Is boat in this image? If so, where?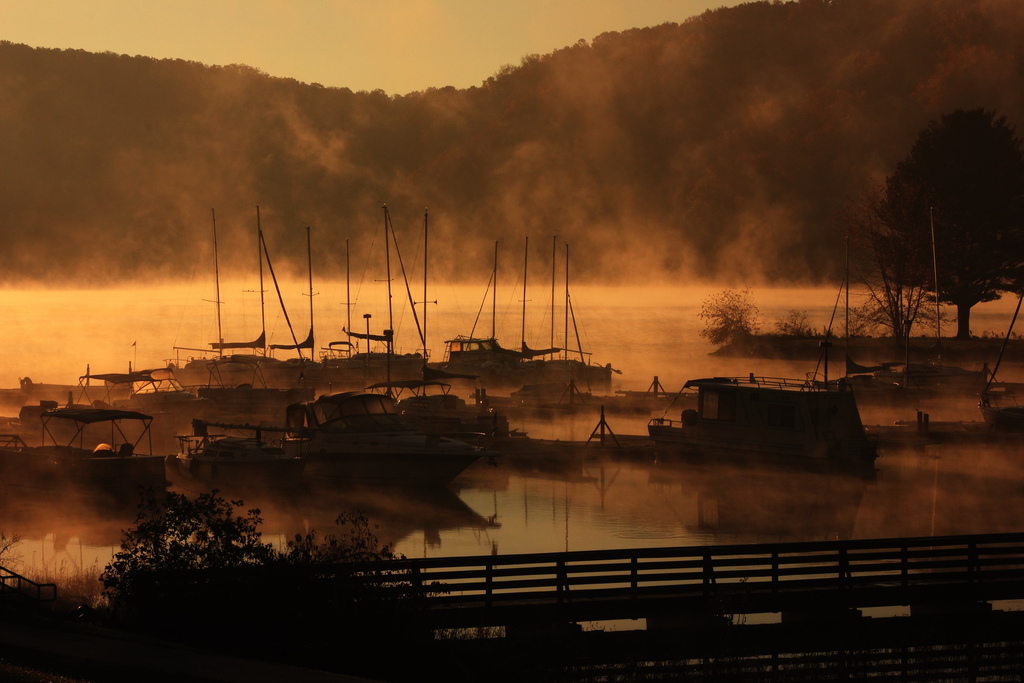
Yes, at <box>648,342,894,455</box>.
